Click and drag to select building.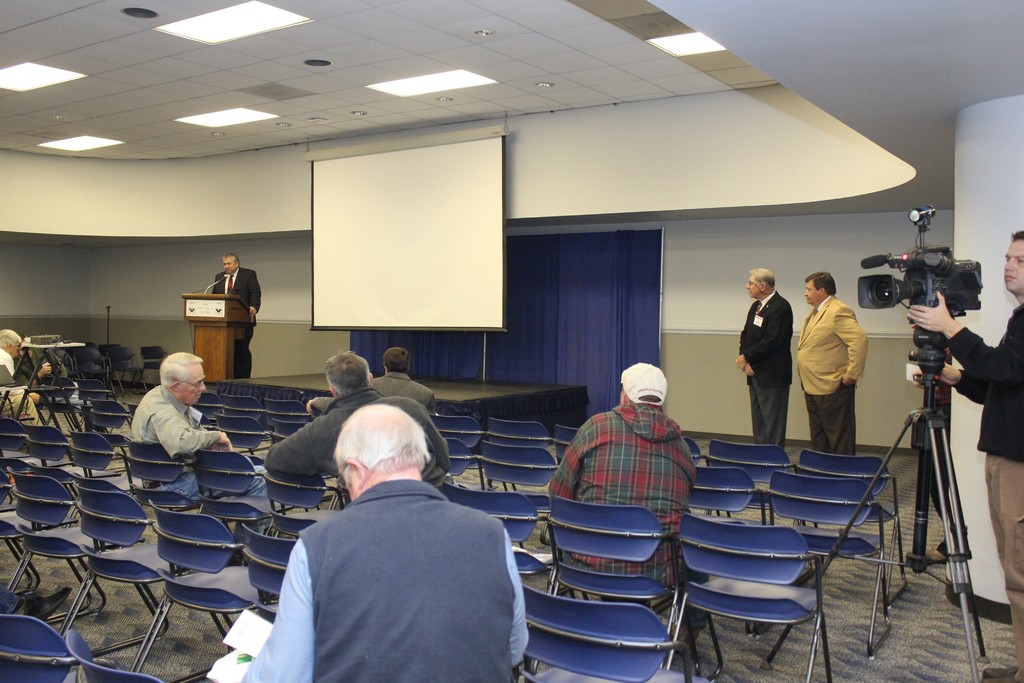
Selection: x1=1, y1=0, x2=1023, y2=682.
